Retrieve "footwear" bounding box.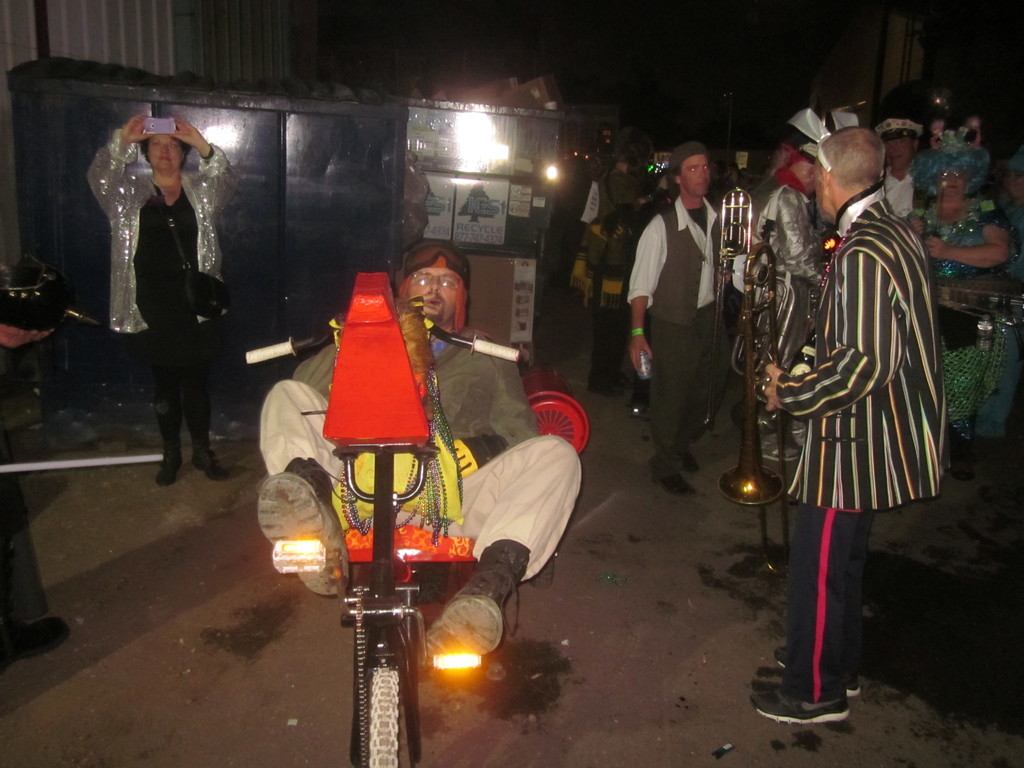
Bounding box: {"x1": 0, "y1": 616, "x2": 68, "y2": 675}.
